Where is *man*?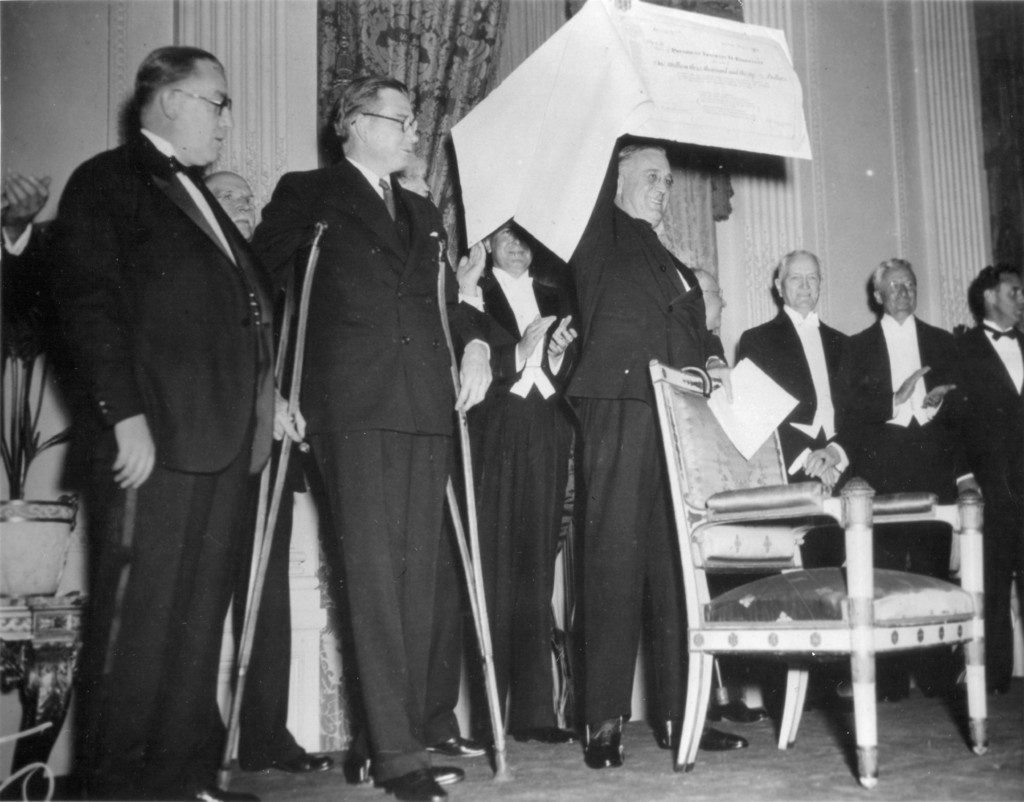
738,248,869,489.
